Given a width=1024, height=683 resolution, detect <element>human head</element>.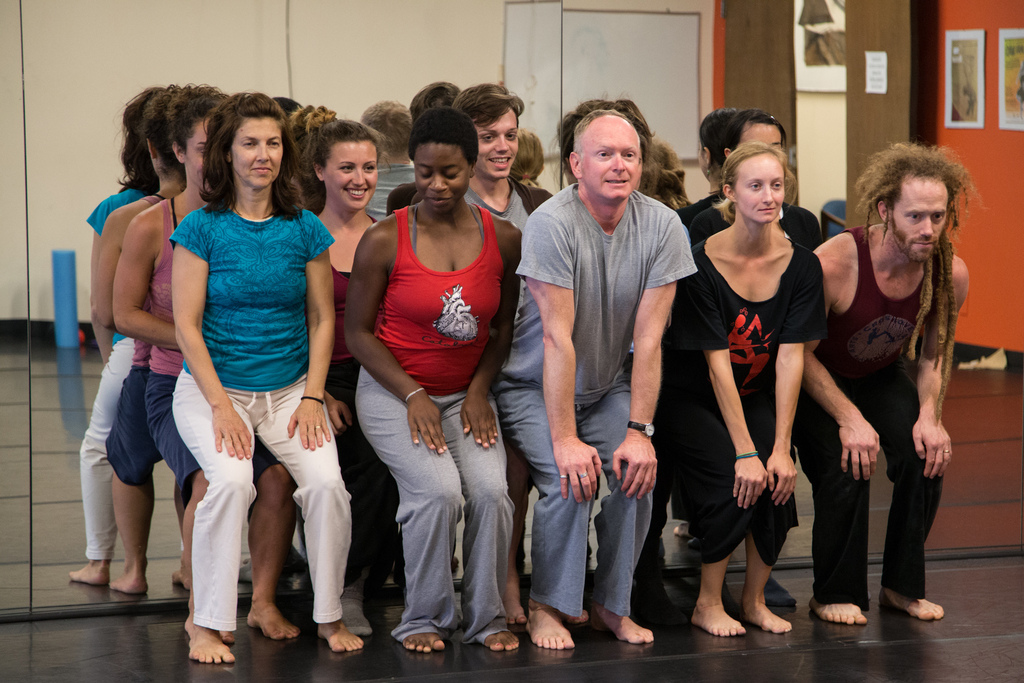
l=304, t=115, r=381, b=213.
